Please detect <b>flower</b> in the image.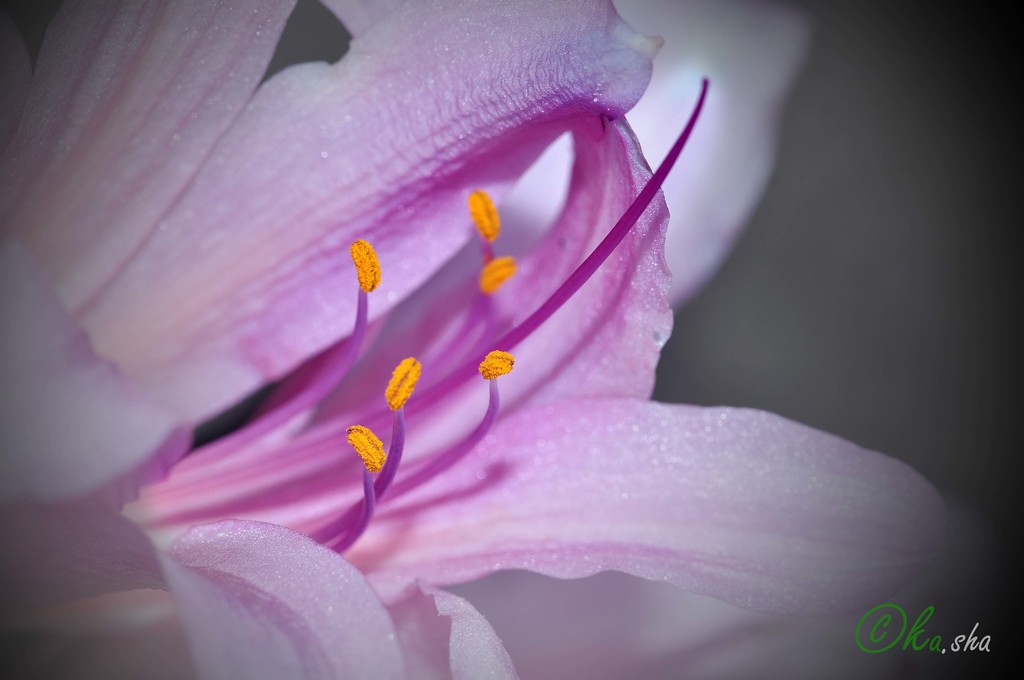
<box>377,350,427,438</box>.
